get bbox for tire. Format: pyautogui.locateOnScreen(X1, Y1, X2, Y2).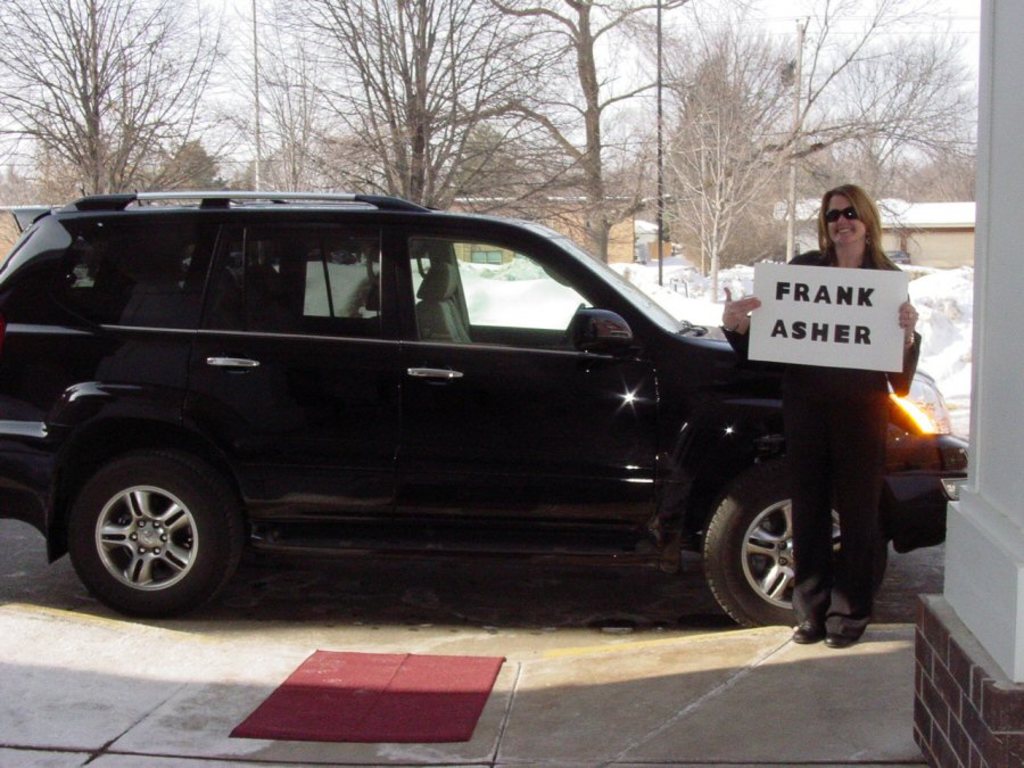
pyautogui.locateOnScreen(71, 452, 242, 616).
